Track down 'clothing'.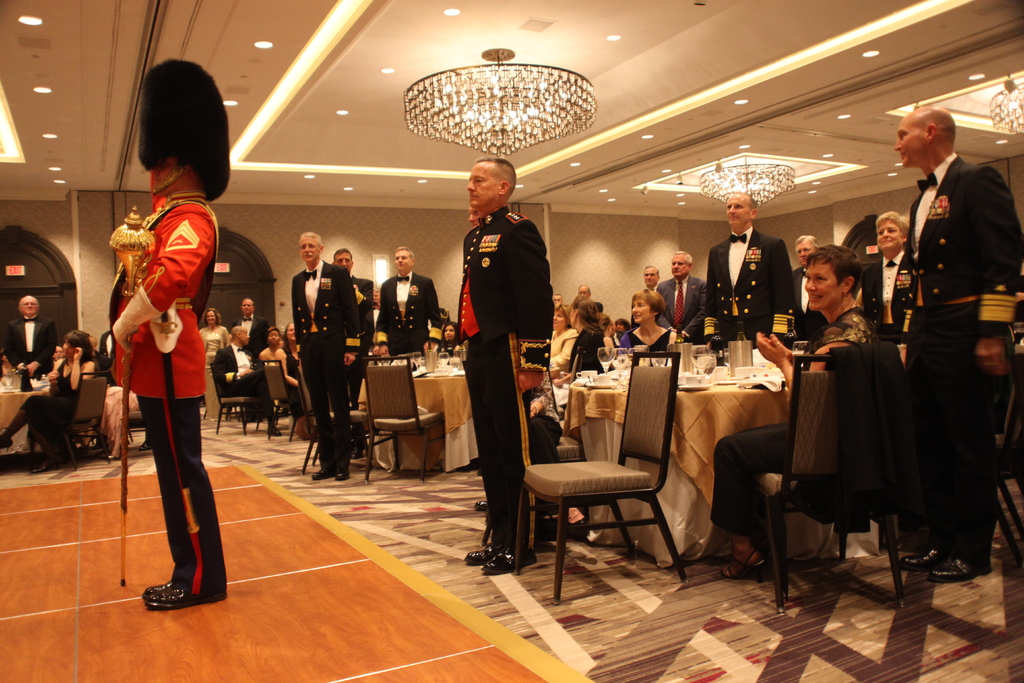
Tracked to select_region(793, 257, 829, 347).
